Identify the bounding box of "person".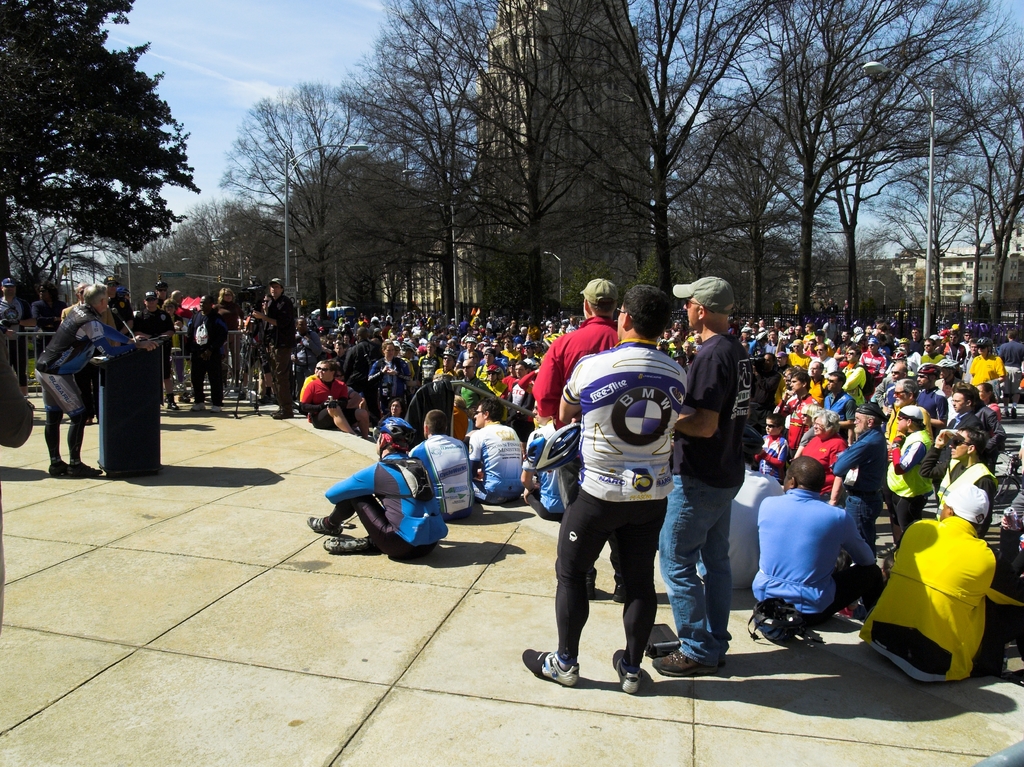
[56,279,122,425].
